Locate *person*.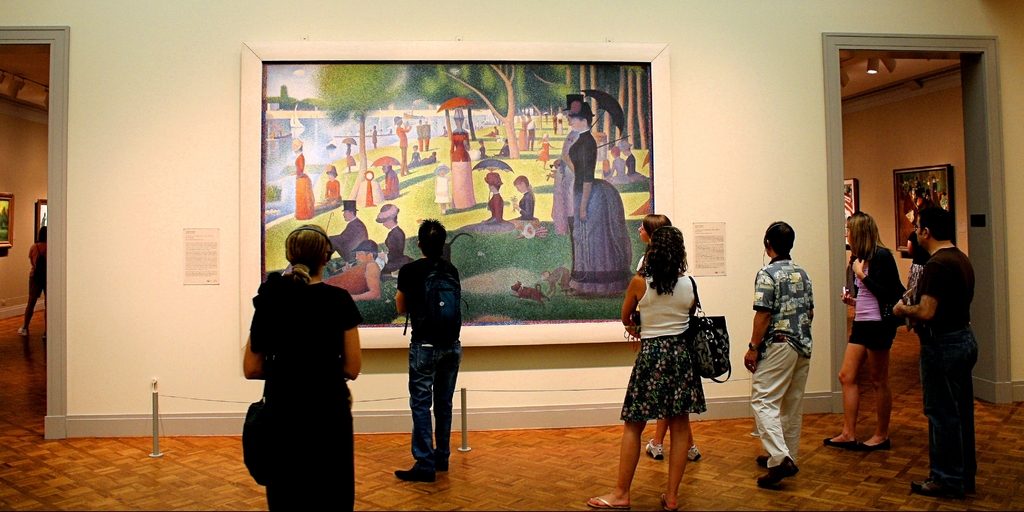
Bounding box: {"x1": 244, "y1": 223, "x2": 360, "y2": 511}.
